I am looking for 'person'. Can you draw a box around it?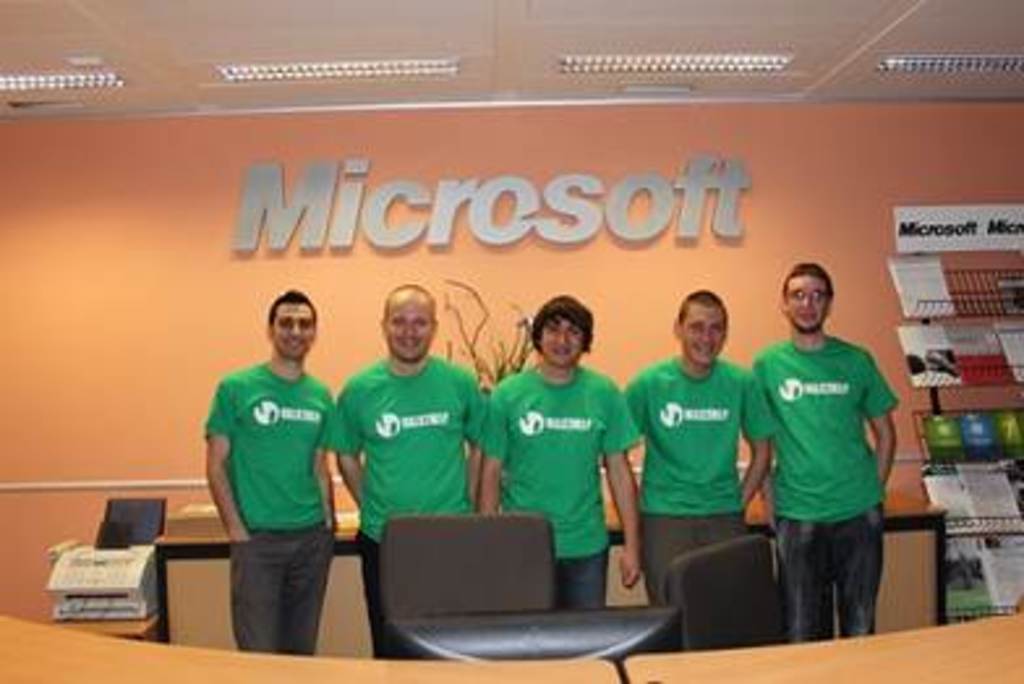
Sure, the bounding box is detection(473, 295, 640, 608).
